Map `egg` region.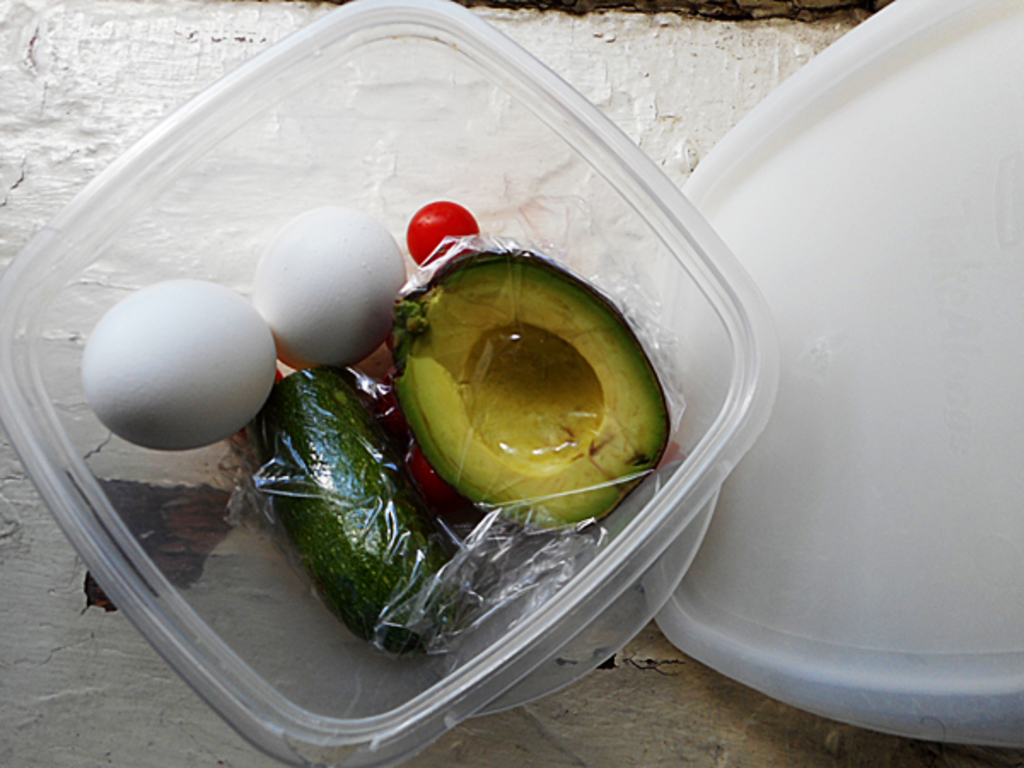
Mapped to 82 276 276 454.
